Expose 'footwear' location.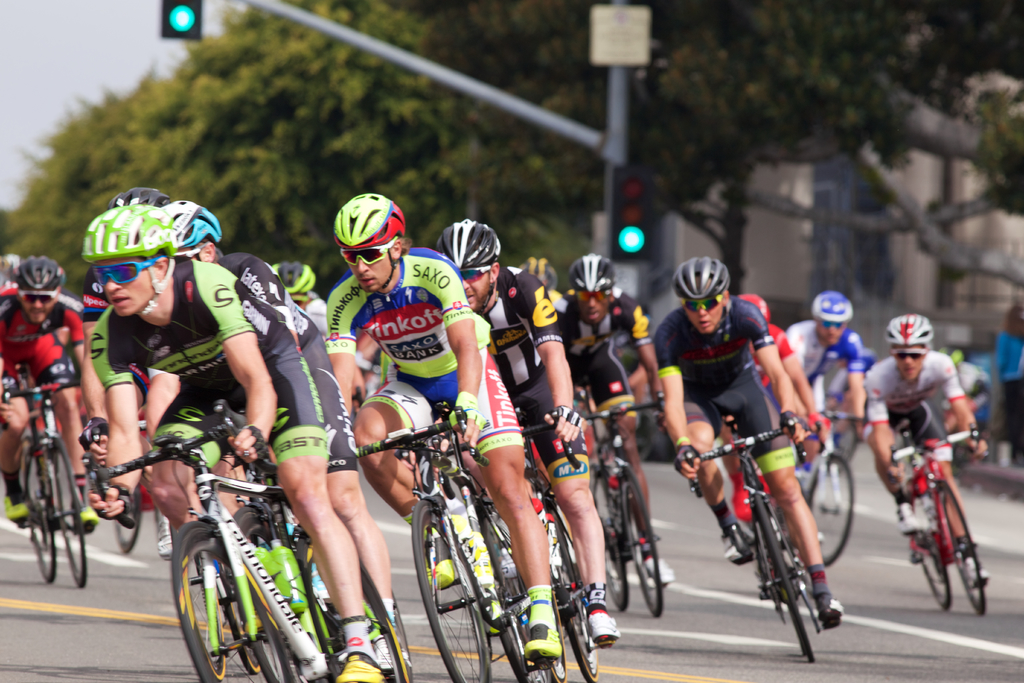
Exposed at [x1=77, y1=505, x2=98, y2=534].
